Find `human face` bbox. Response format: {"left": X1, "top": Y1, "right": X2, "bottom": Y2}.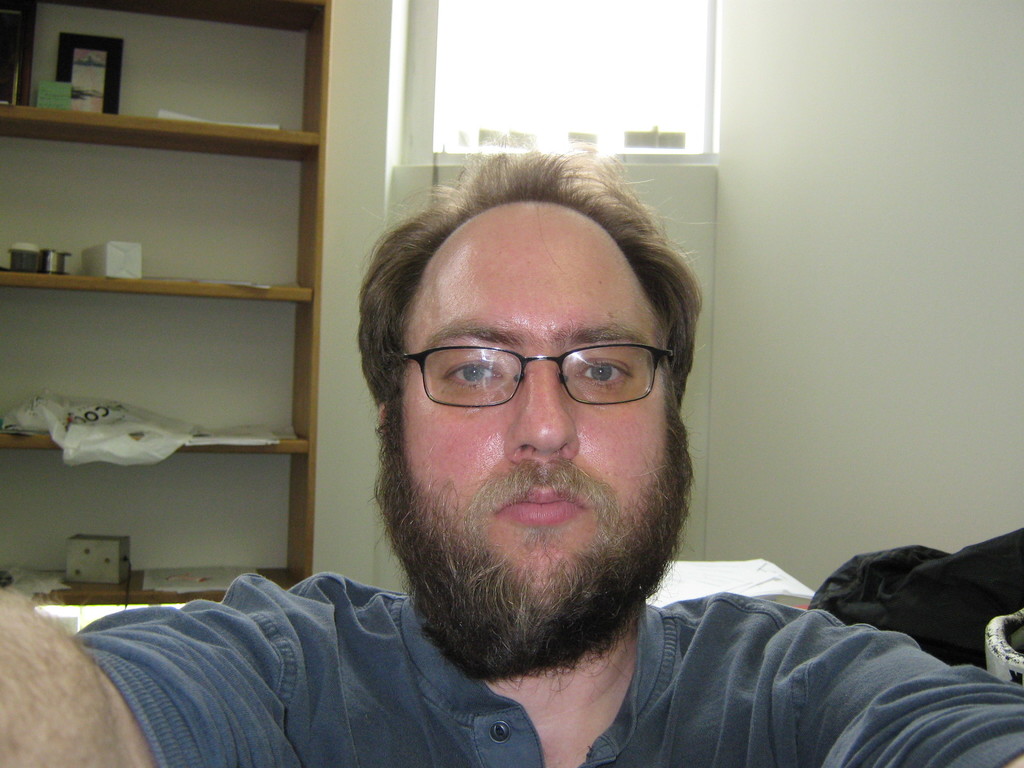
{"left": 388, "top": 205, "right": 693, "bottom": 654}.
